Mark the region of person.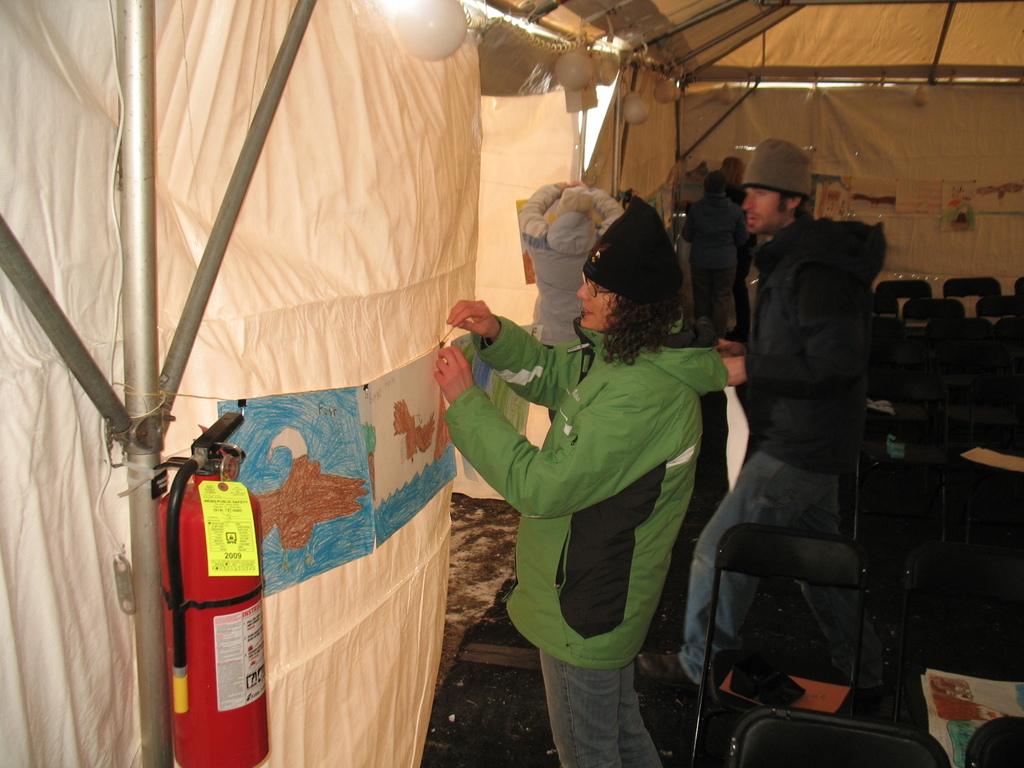
Region: region(437, 211, 711, 767).
